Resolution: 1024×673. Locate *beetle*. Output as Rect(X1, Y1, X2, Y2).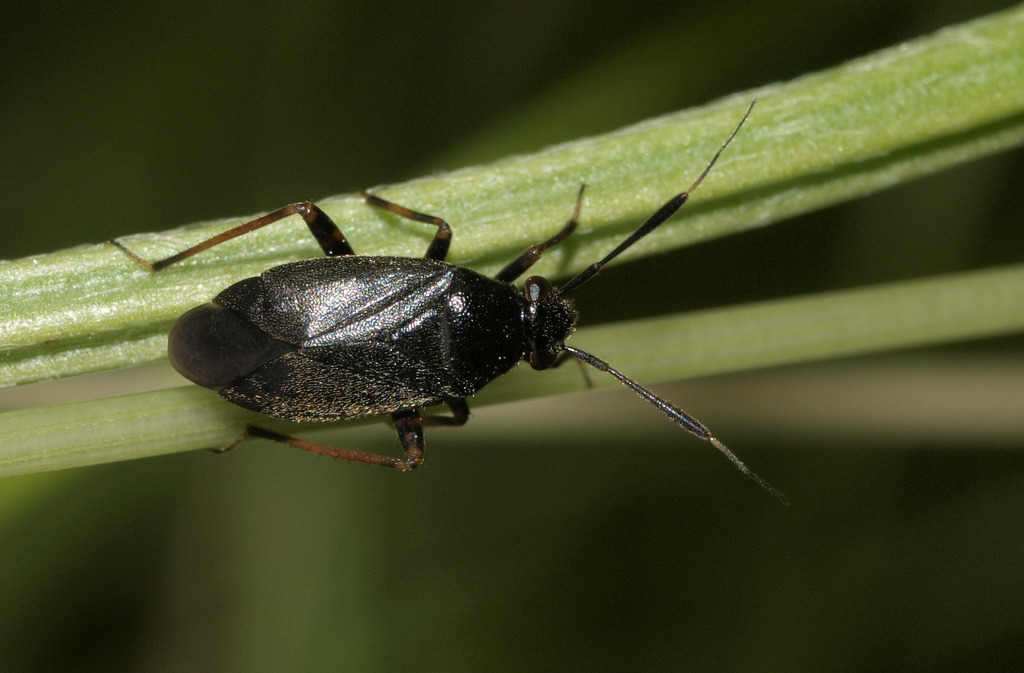
Rect(97, 96, 804, 507).
